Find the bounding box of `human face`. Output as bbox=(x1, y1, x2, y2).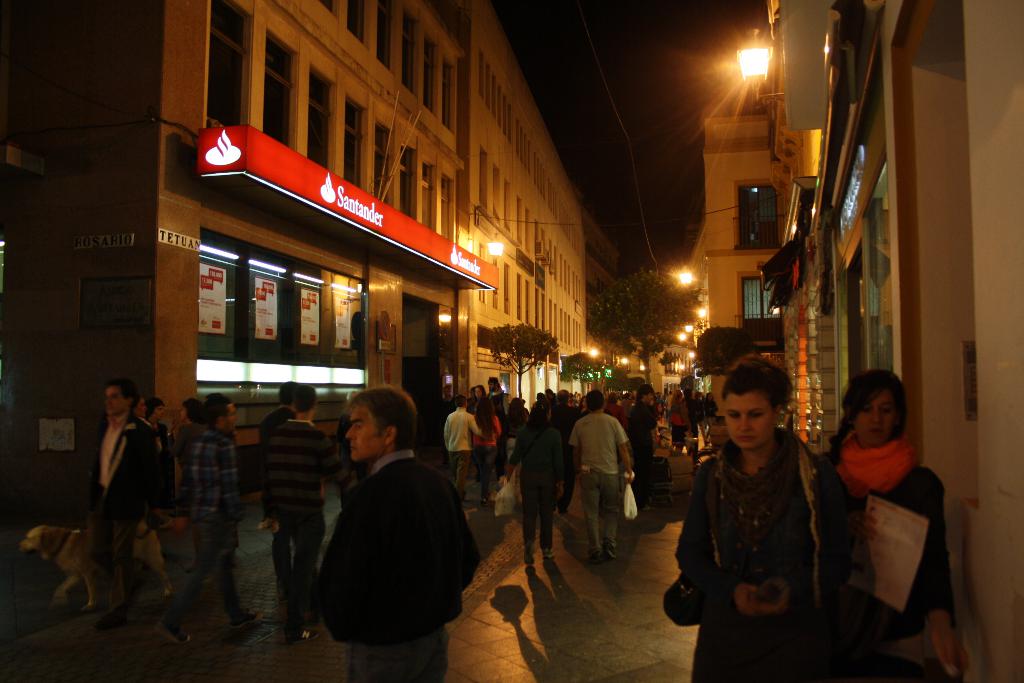
bbox=(648, 397, 653, 403).
